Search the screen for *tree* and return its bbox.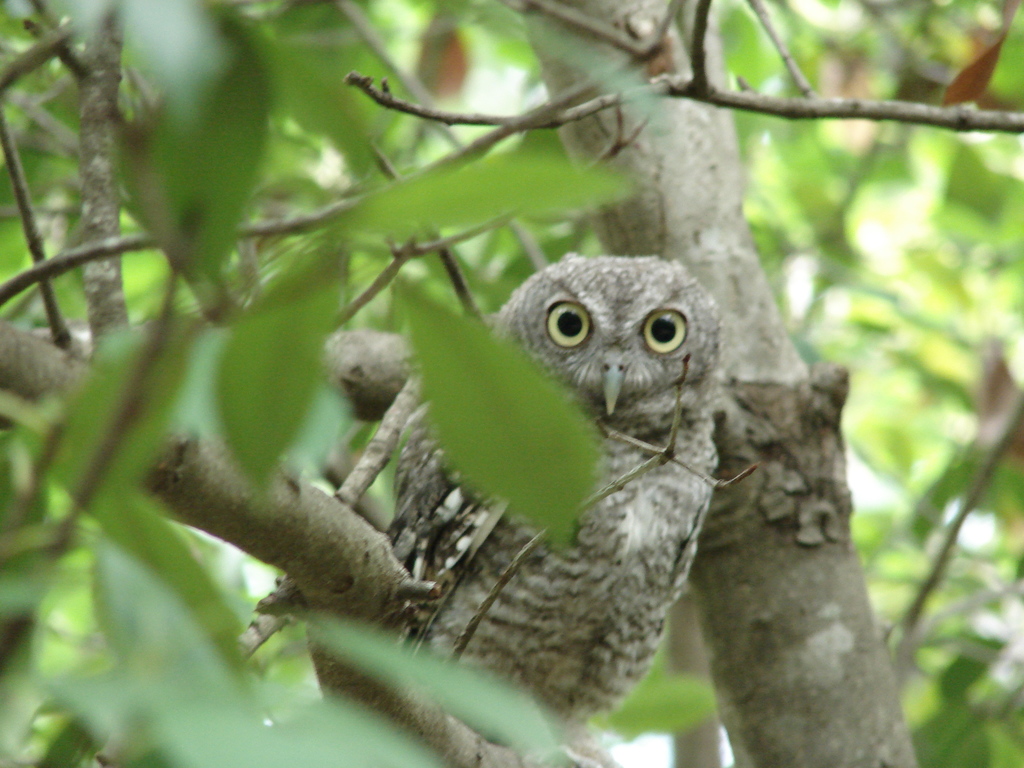
Found: x1=2 y1=0 x2=1023 y2=767.
